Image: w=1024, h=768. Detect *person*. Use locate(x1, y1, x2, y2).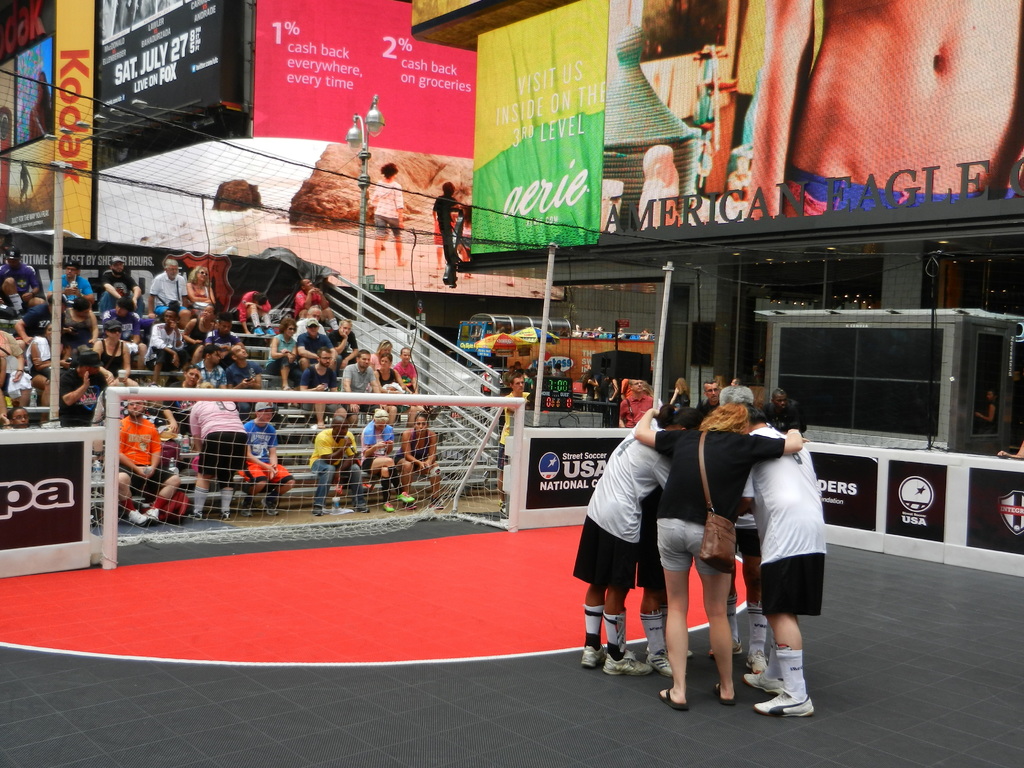
locate(433, 198, 467, 270).
